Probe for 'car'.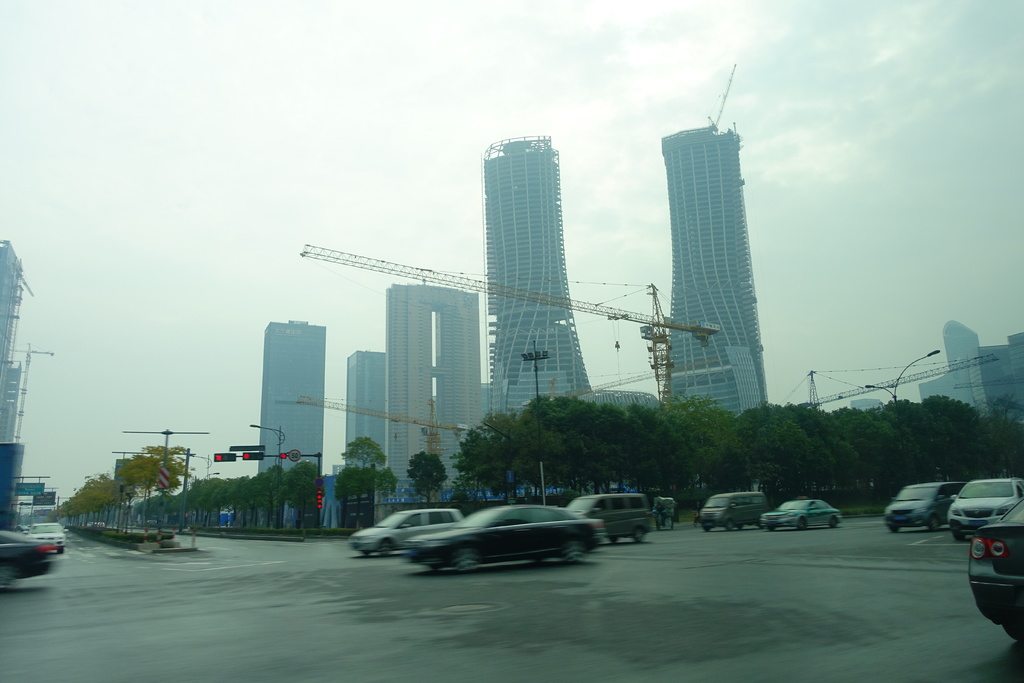
Probe result: <bbox>0, 530, 58, 593</bbox>.
